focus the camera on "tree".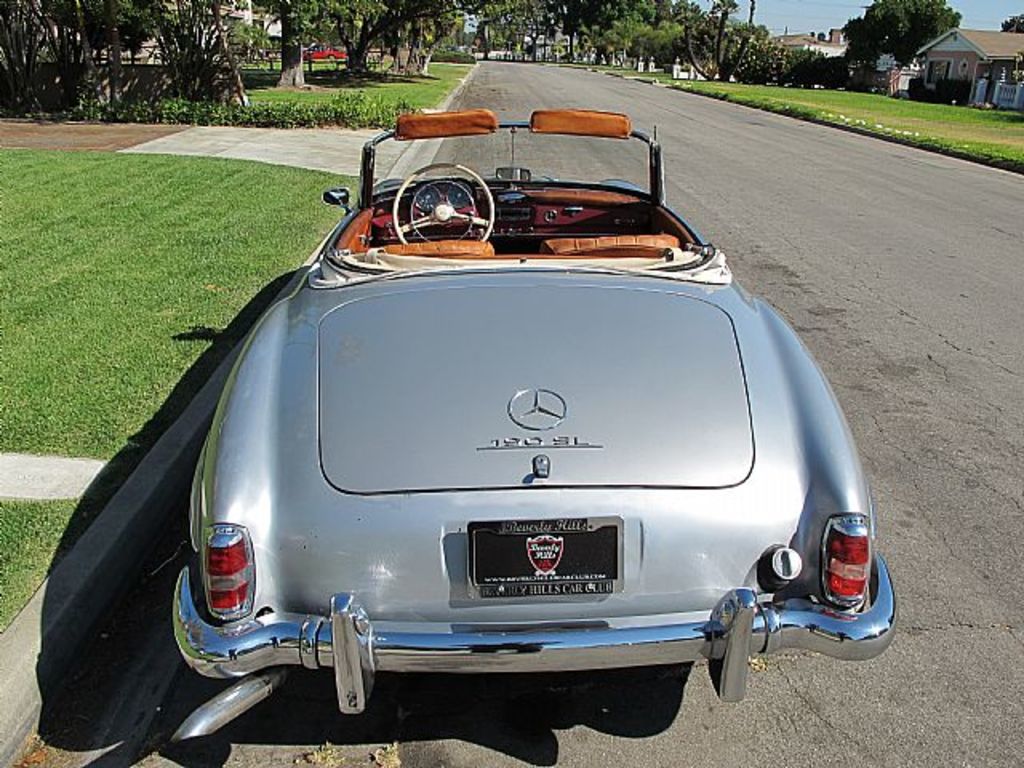
Focus region: [642, 13, 680, 77].
